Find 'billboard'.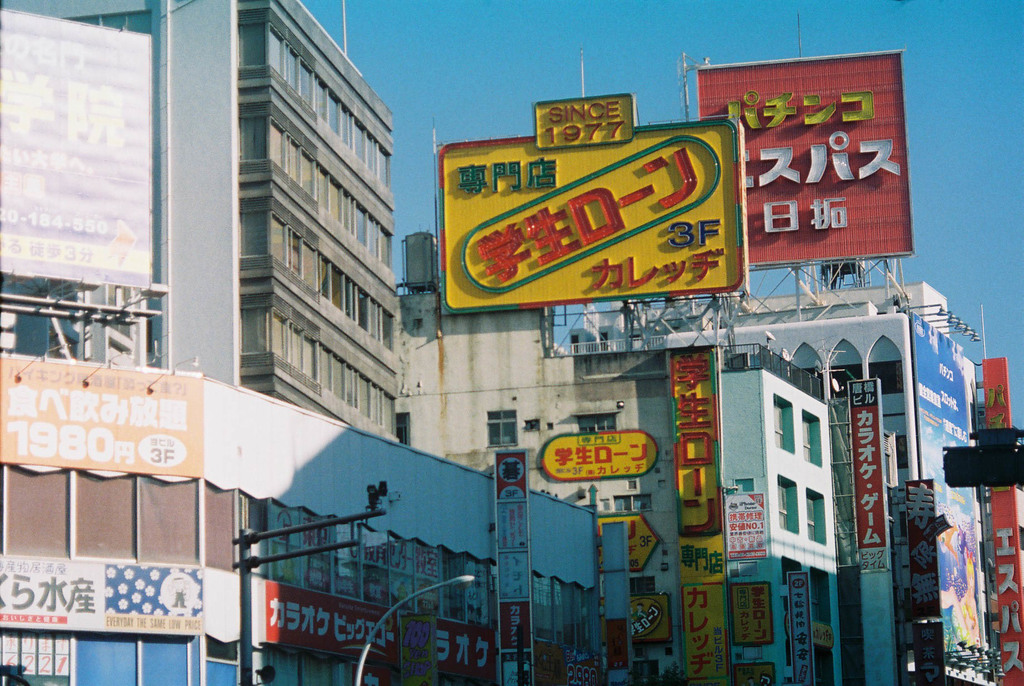
bbox(846, 376, 885, 546).
